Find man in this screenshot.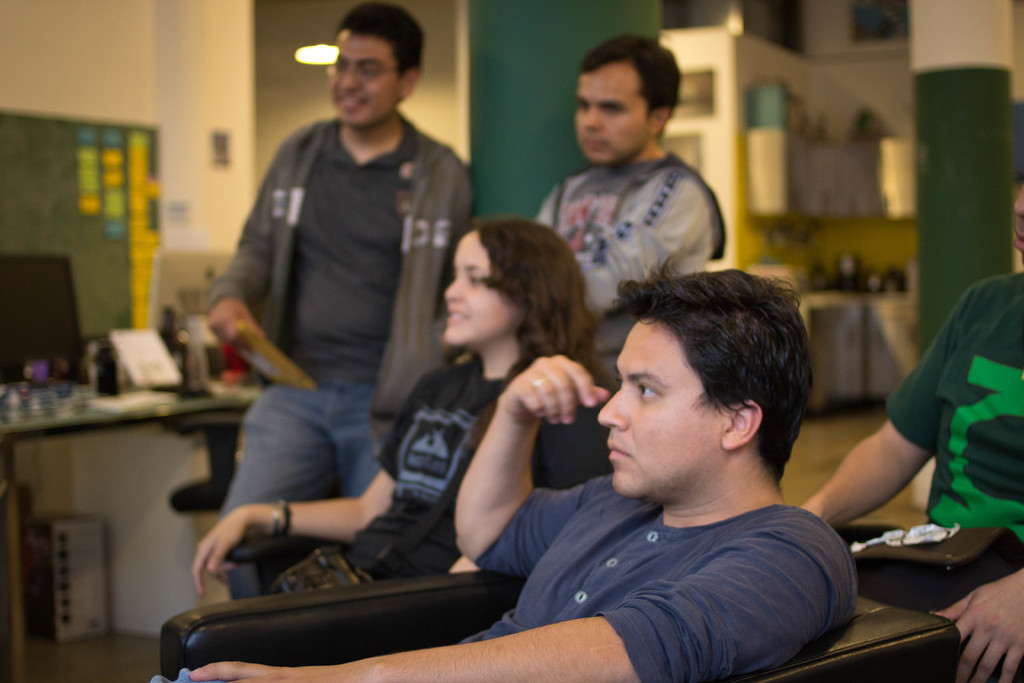
The bounding box for man is region(529, 31, 731, 397).
